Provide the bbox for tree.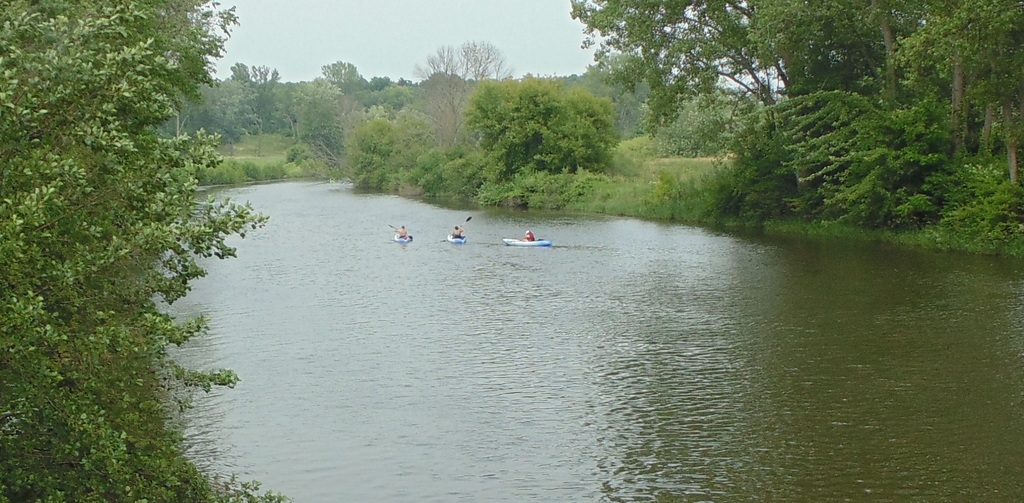
region(318, 58, 355, 92).
